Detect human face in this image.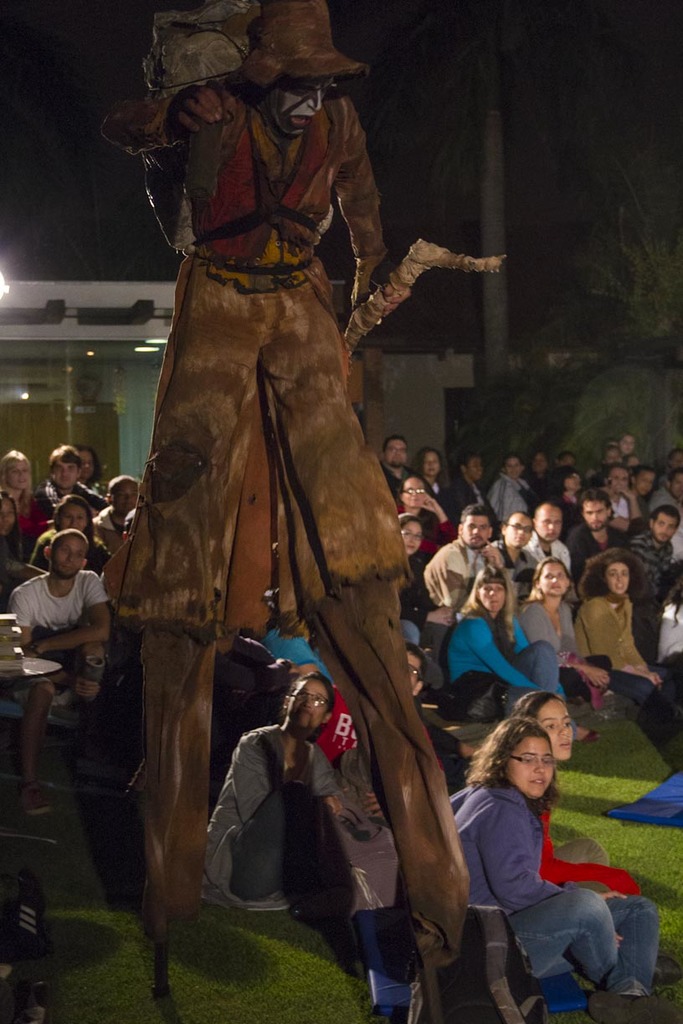
Detection: pyautogui.locateOnScreen(422, 448, 444, 479).
